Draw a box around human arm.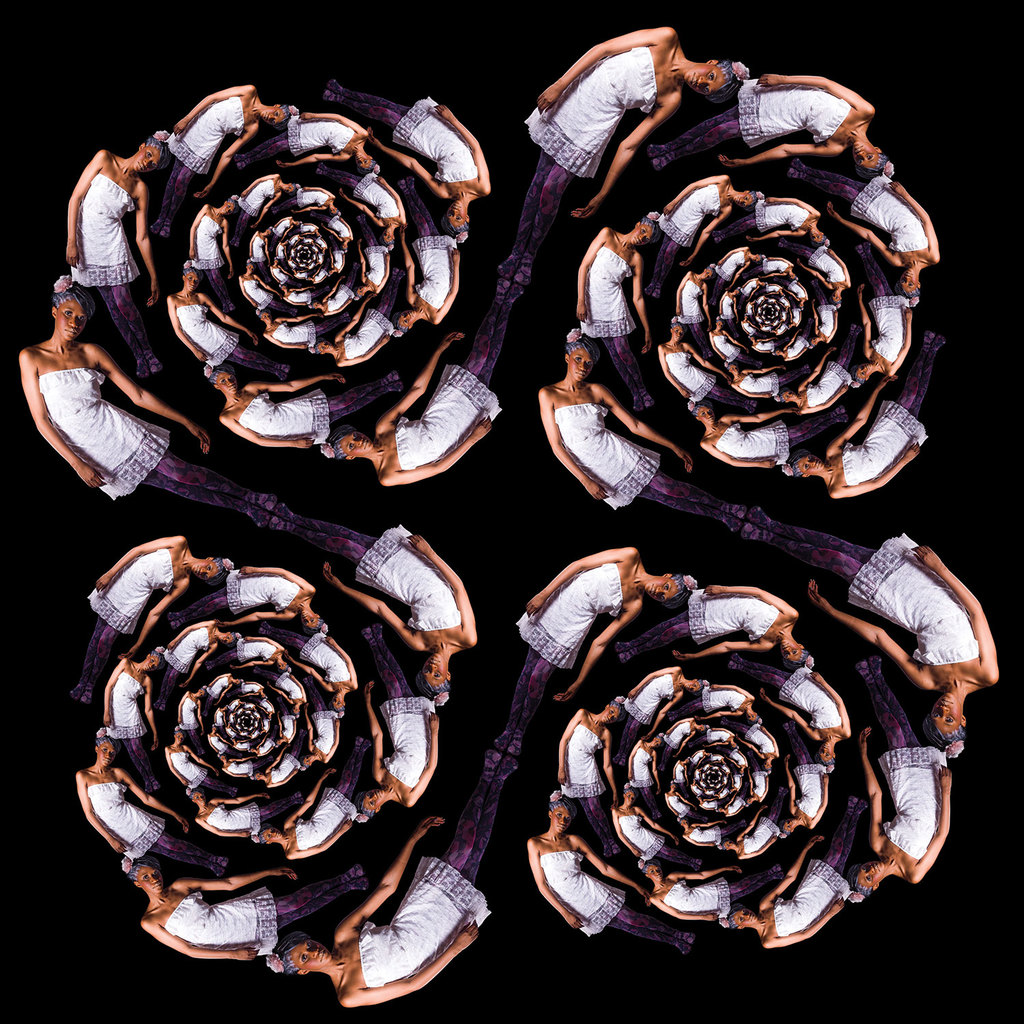
Rect(319, 222, 340, 239).
